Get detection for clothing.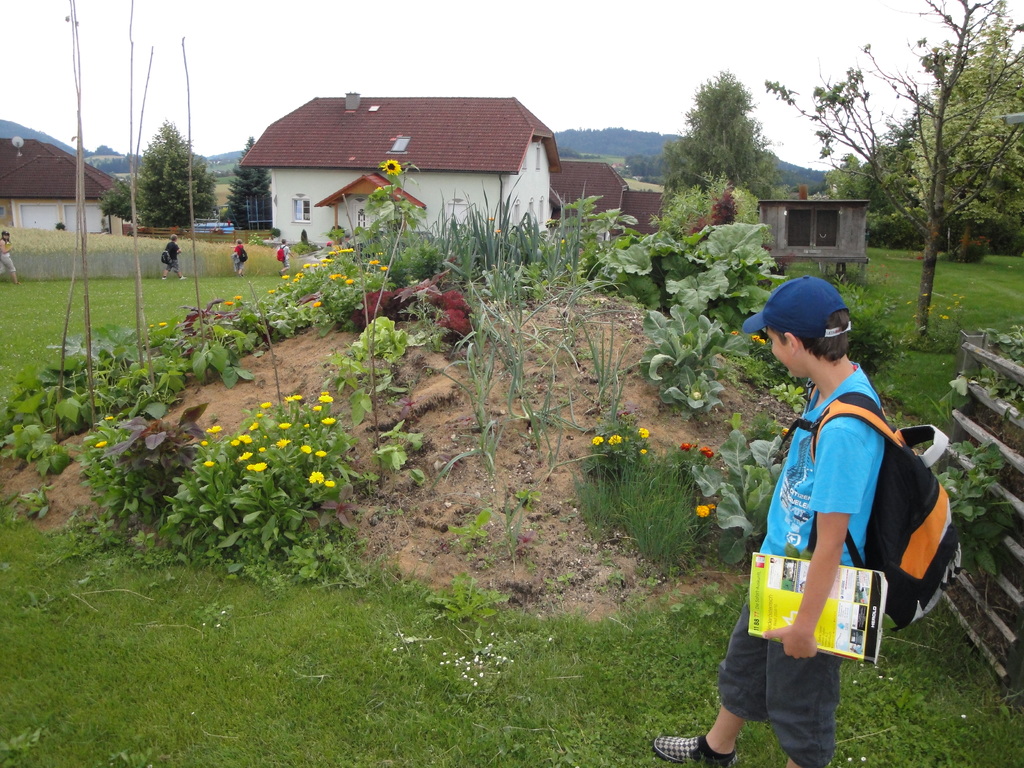
Detection: box(164, 239, 180, 279).
